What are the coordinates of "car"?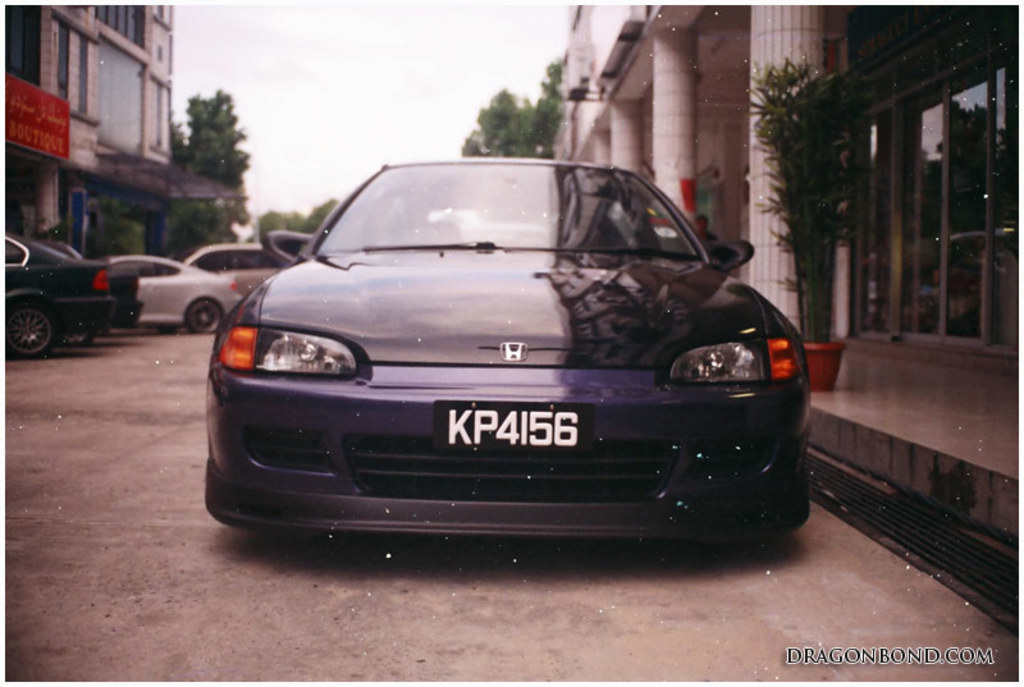
0/228/114/363.
